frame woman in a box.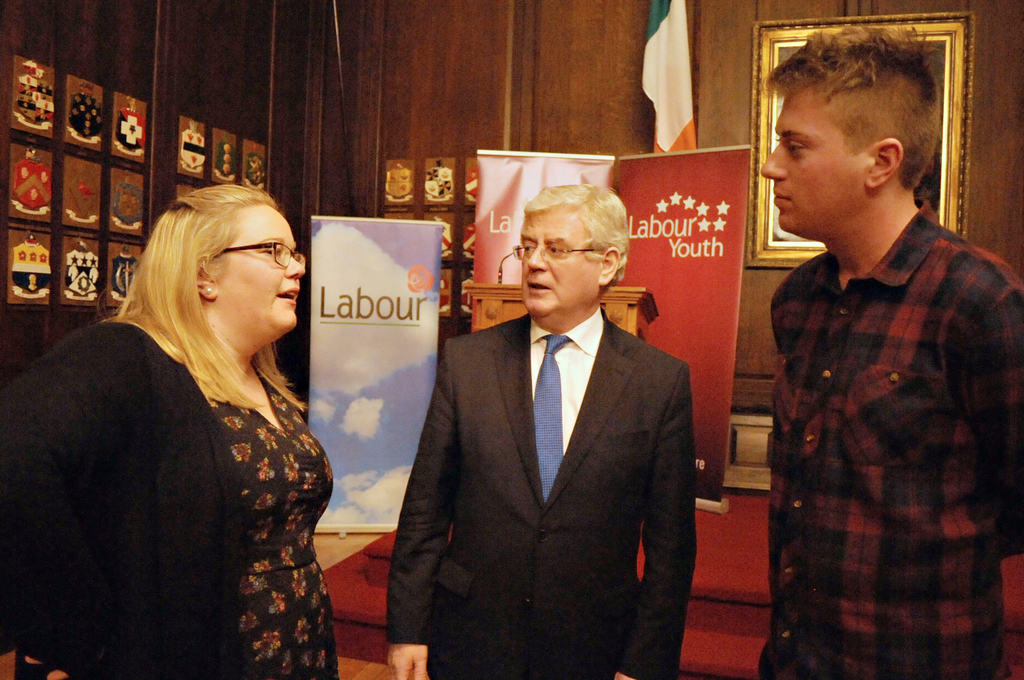
pyautogui.locateOnScreen(33, 178, 360, 677).
